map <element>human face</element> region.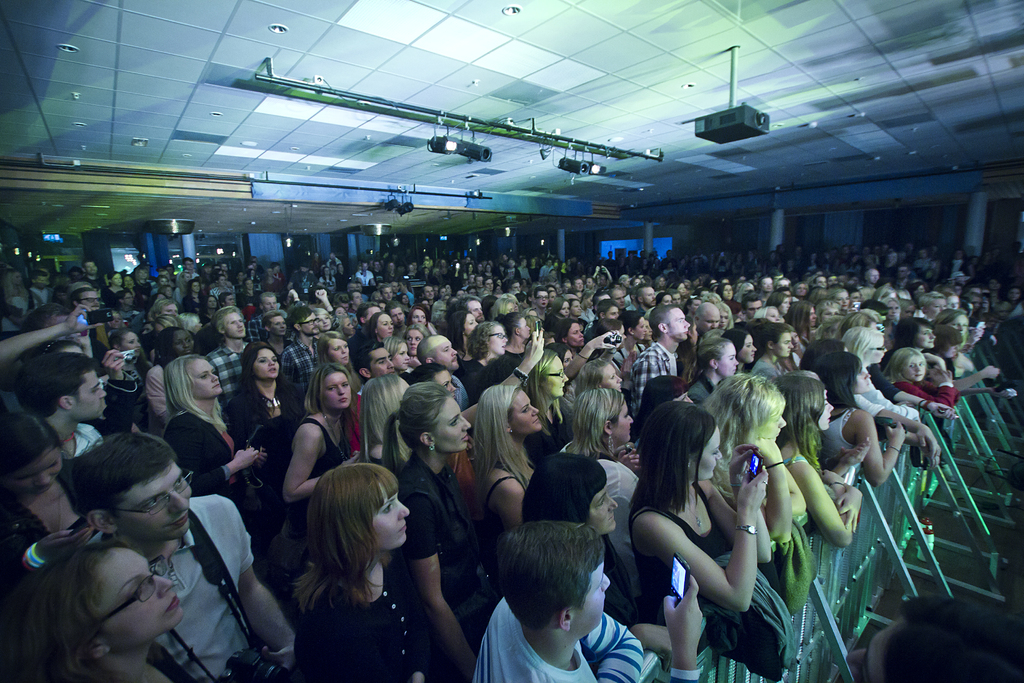
Mapped to left=677, top=284, right=687, bottom=298.
